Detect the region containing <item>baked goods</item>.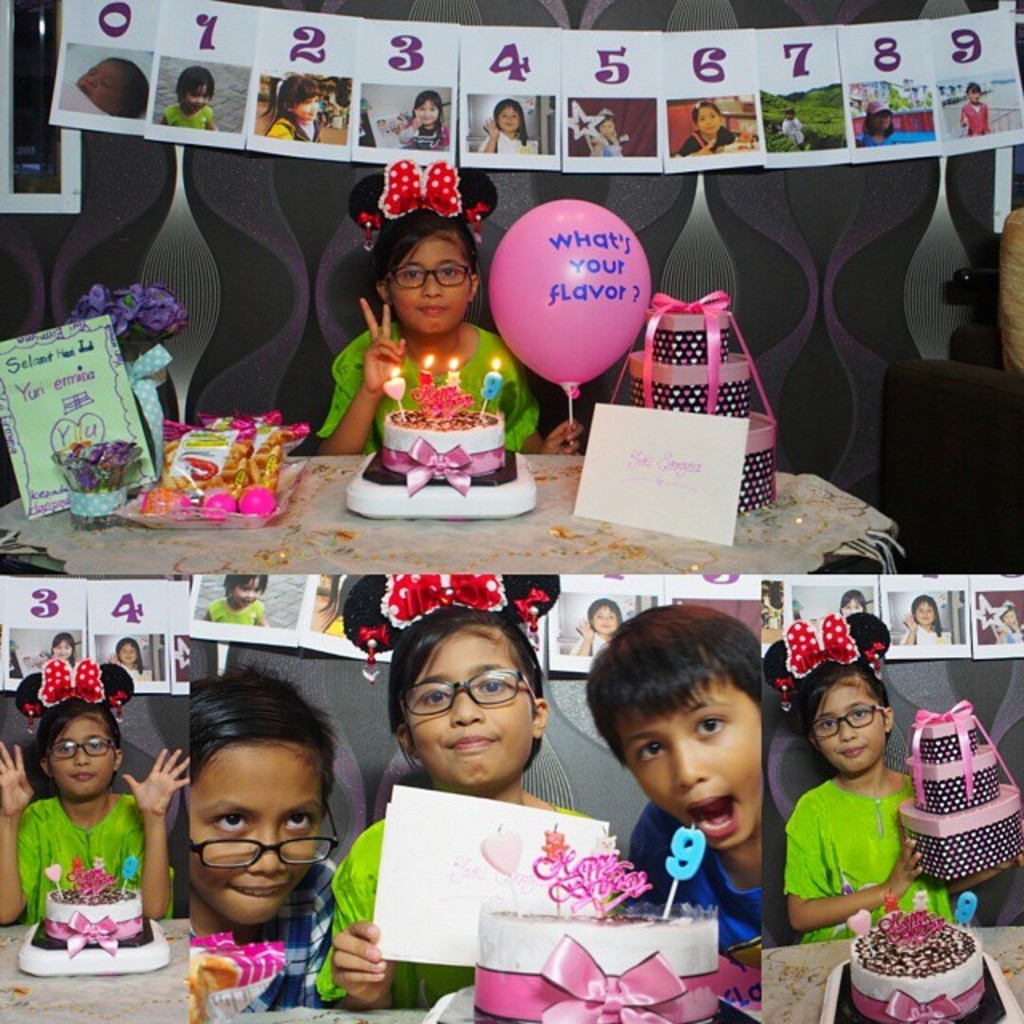
x1=43, y1=882, x2=146, y2=944.
